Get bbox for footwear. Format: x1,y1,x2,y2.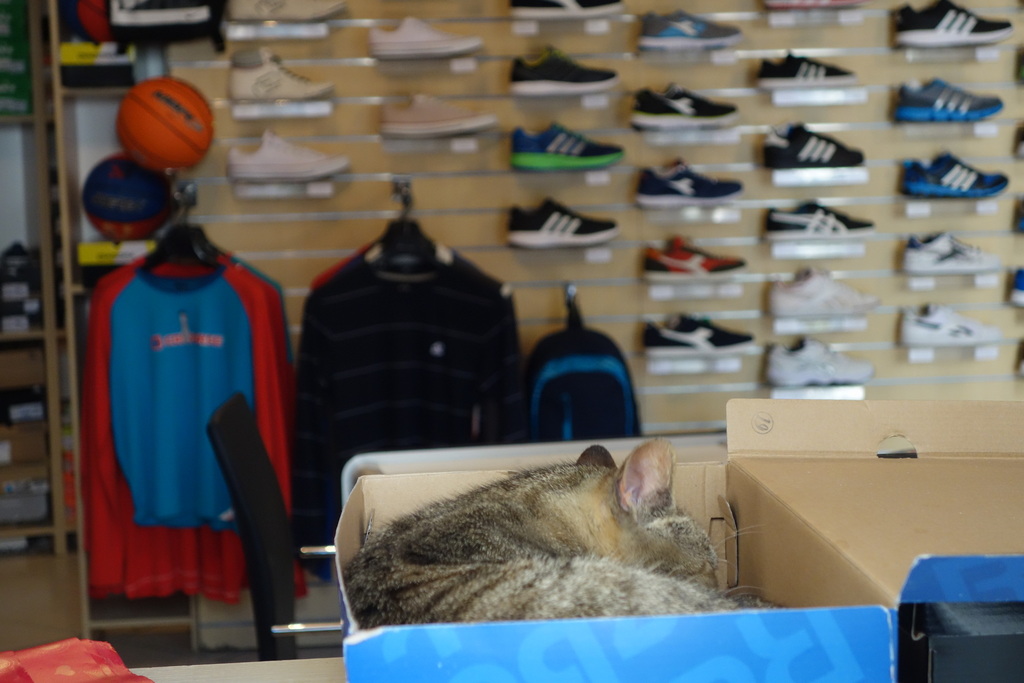
771,330,872,391.
